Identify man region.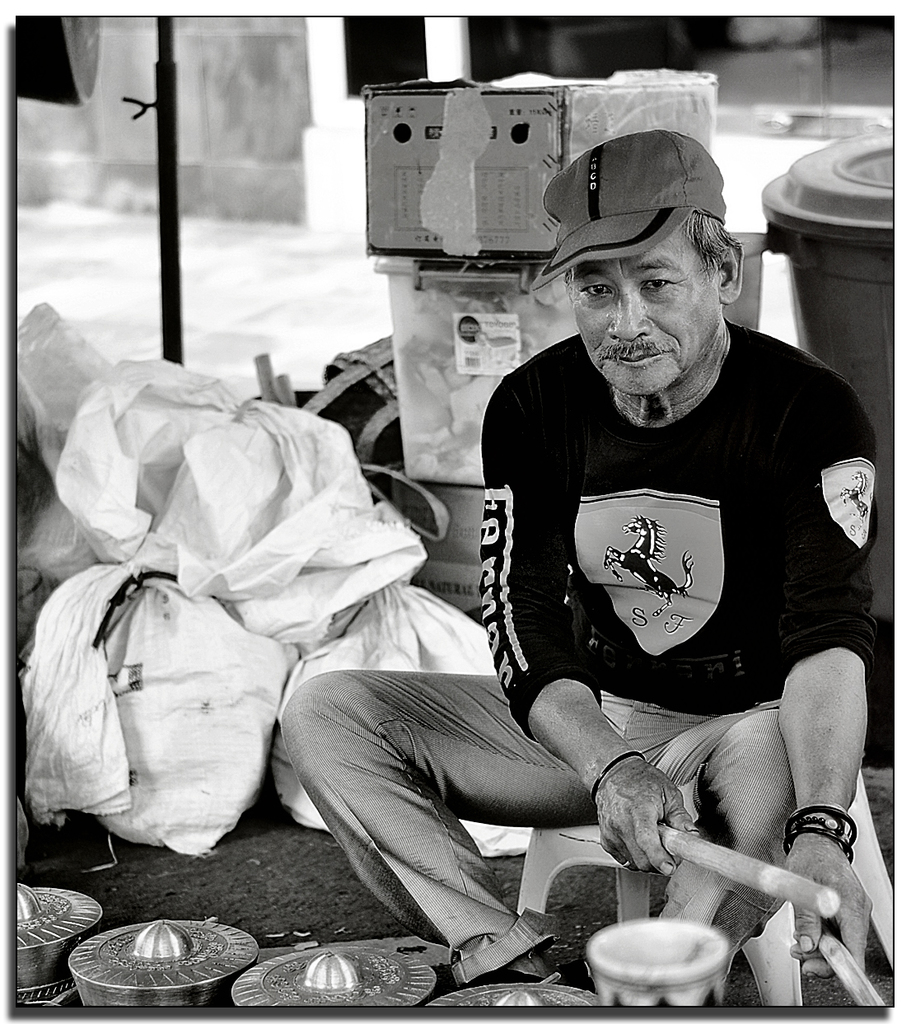
Region: select_region(319, 171, 881, 1023).
